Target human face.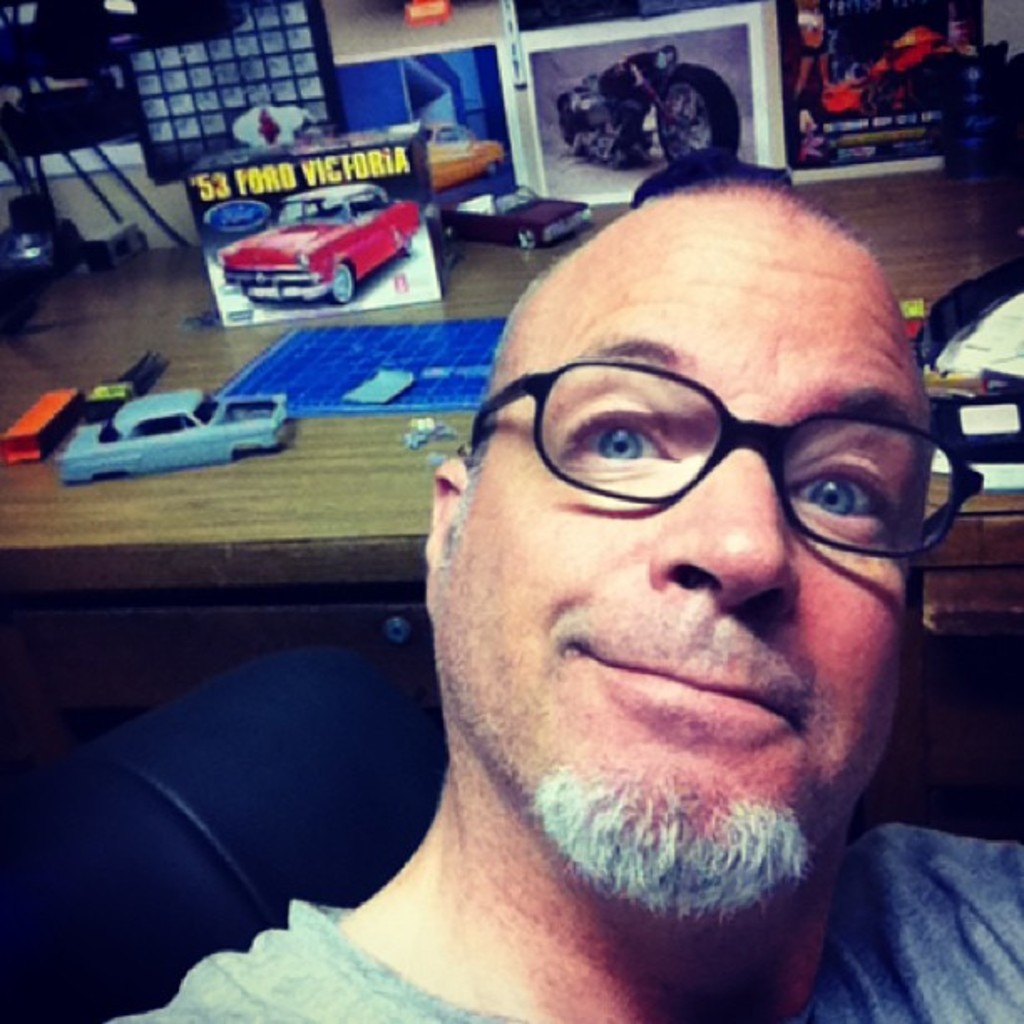
Target region: x1=448, y1=212, x2=930, y2=899.
